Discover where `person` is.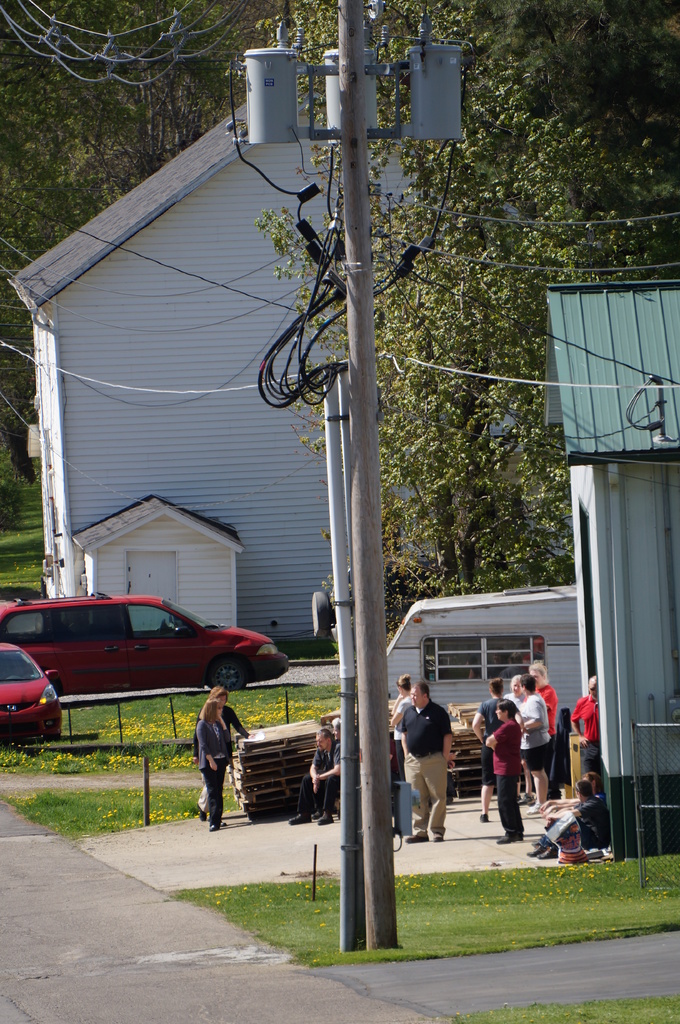
Discovered at (x1=524, y1=662, x2=564, y2=780).
